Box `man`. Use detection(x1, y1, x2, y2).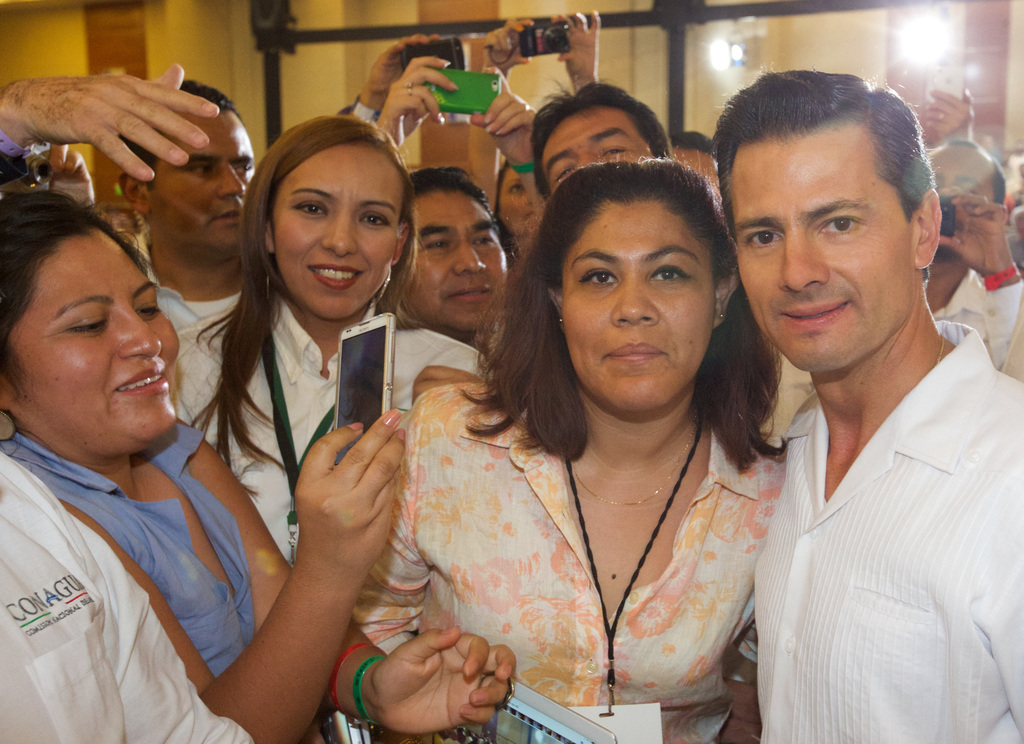
detection(392, 163, 513, 354).
